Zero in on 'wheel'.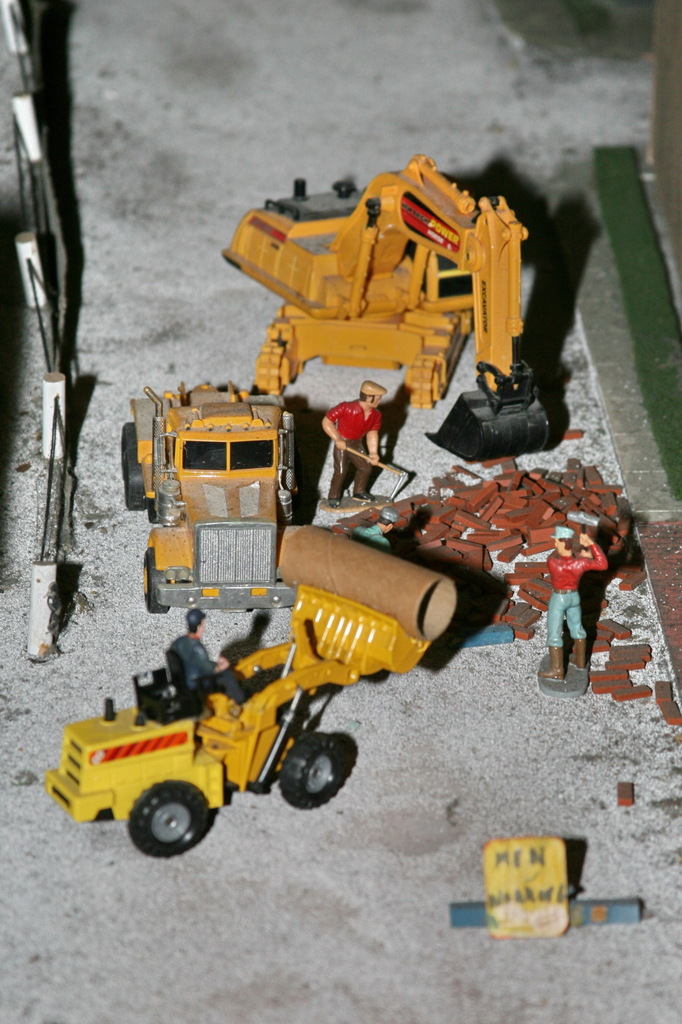
Zeroed in: (141,547,169,616).
